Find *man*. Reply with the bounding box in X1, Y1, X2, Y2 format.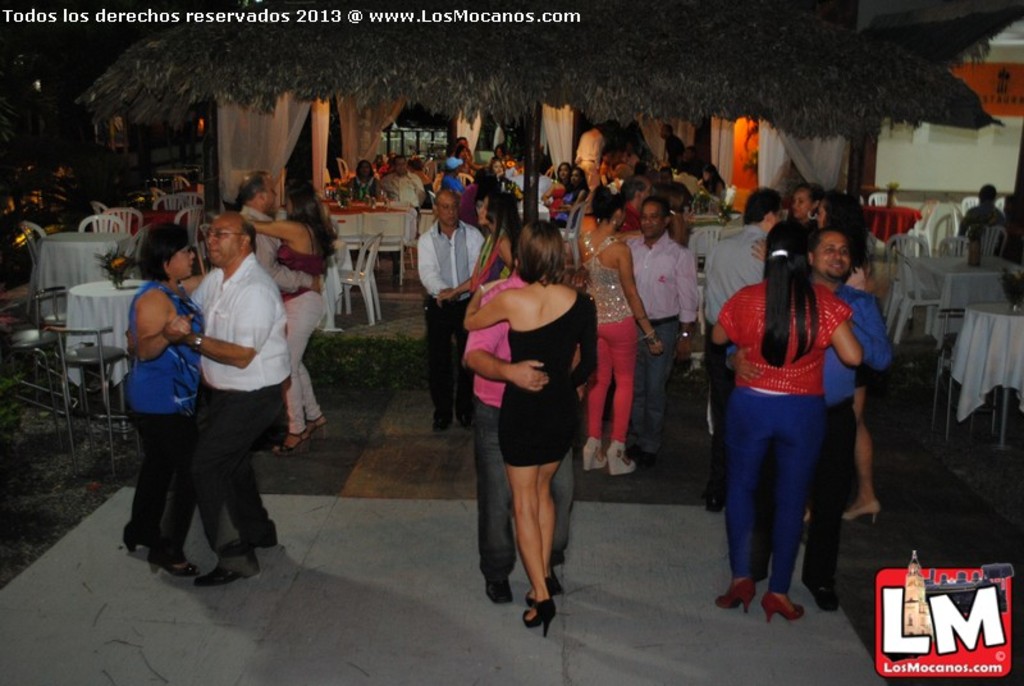
812, 228, 878, 604.
